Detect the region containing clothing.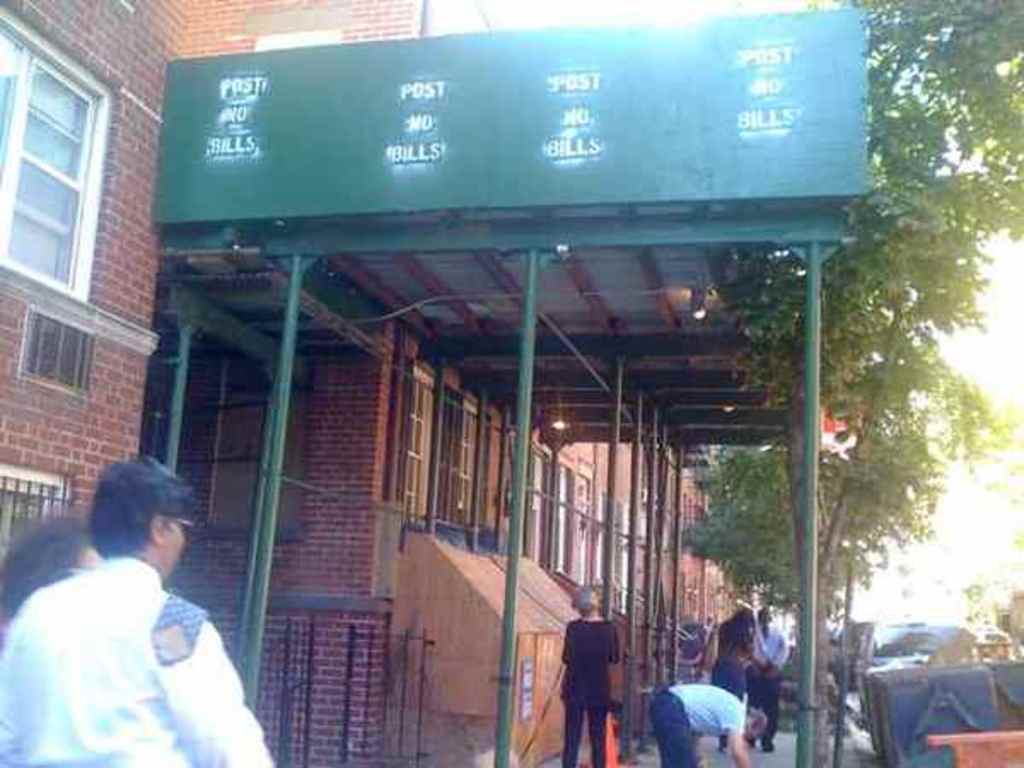
box=[701, 614, 753, 688].
